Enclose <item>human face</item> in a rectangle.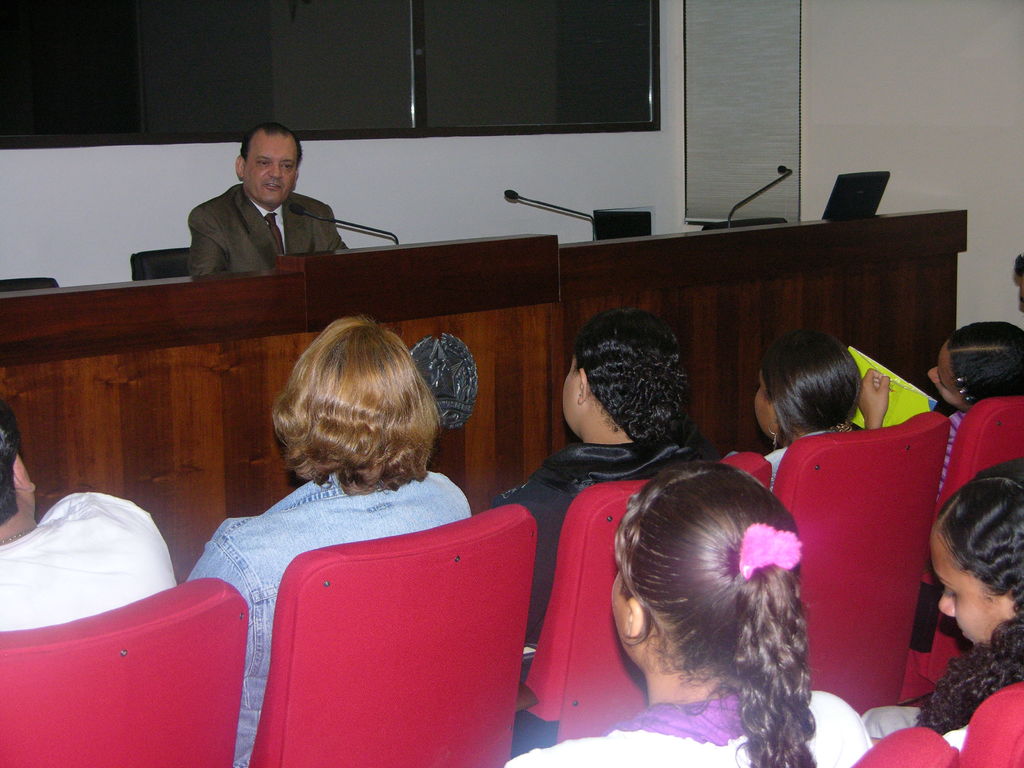
611/572/631/660.
